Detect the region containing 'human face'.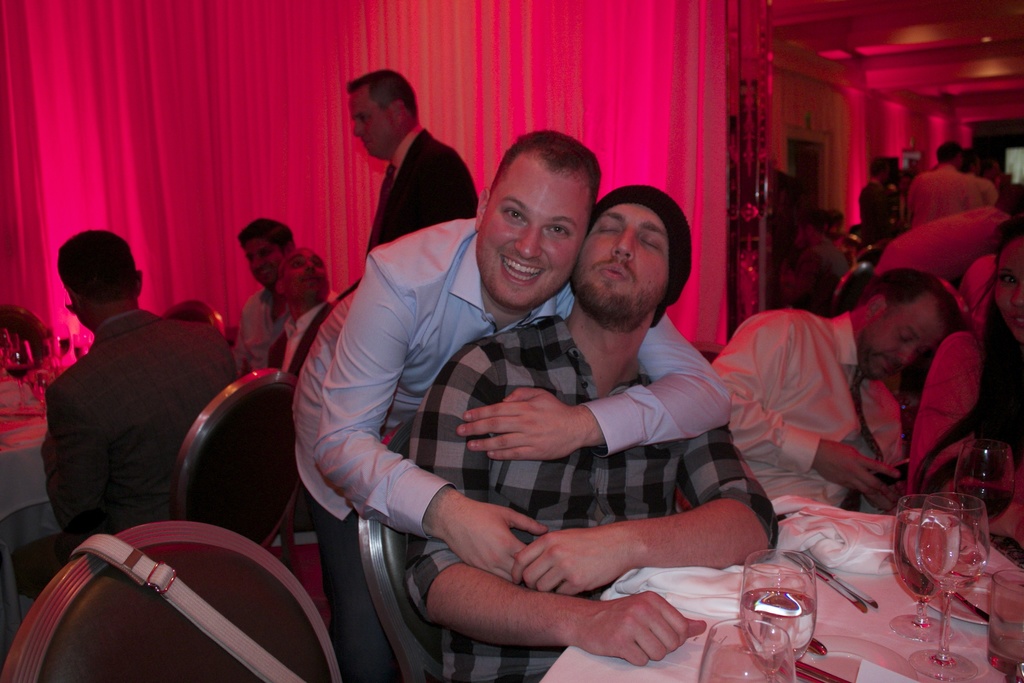
{"left": 243, "top": 235, "right": 277, "bottom": 288}.
